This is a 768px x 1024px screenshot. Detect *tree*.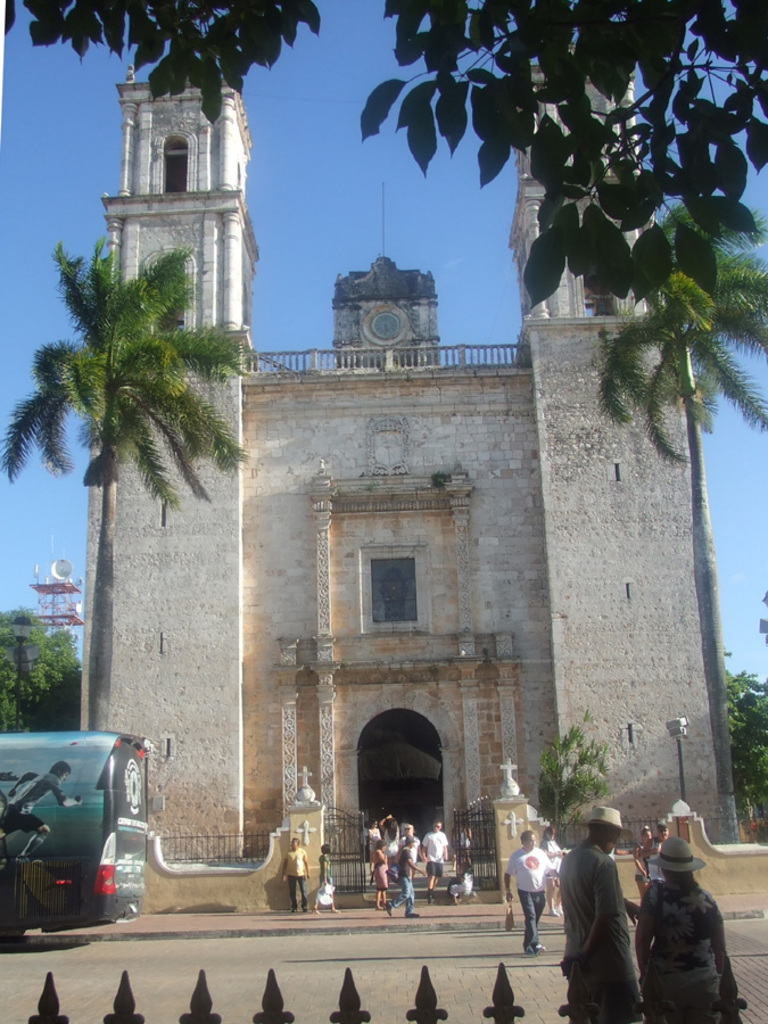
722, 663, 767, 847.
